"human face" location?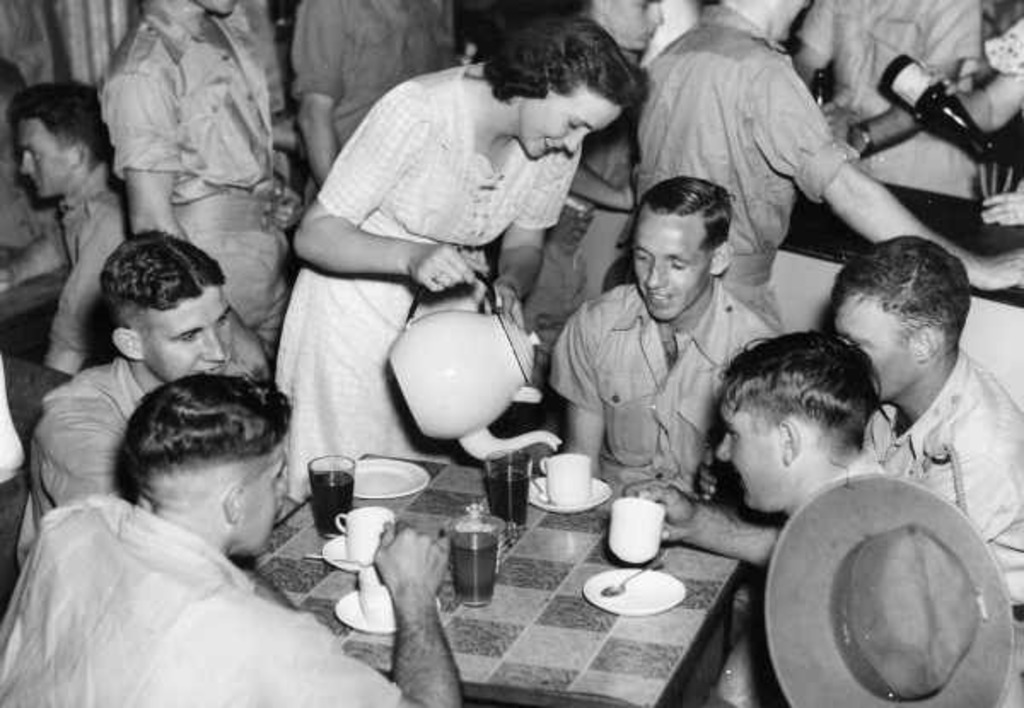
box=[717, 399, 782, 510]
